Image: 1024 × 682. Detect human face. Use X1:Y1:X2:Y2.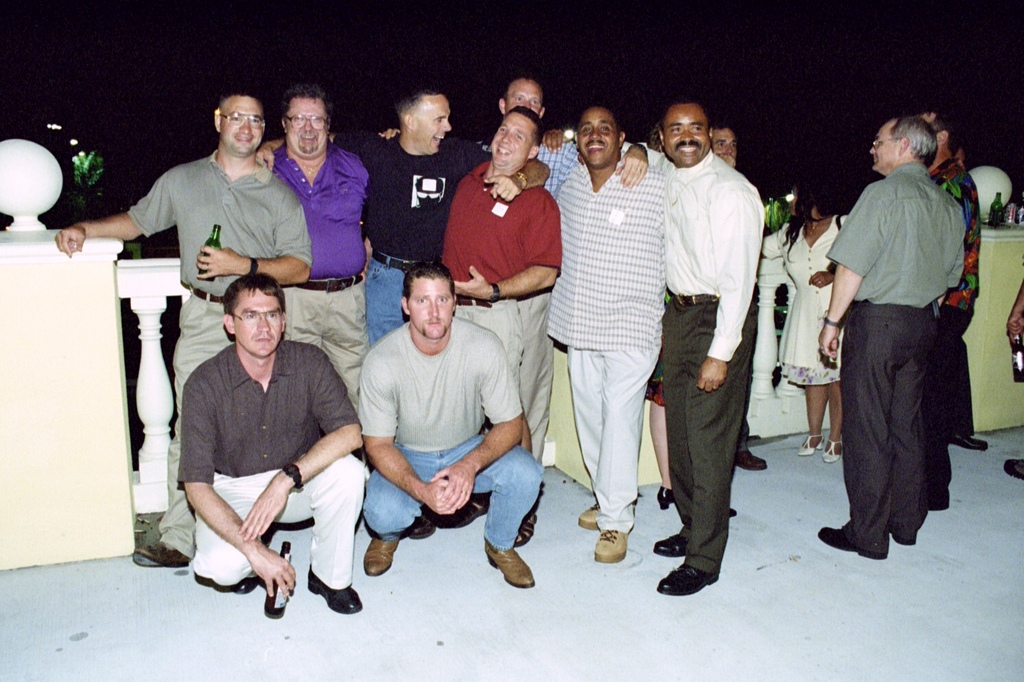
283:94:326:157.
